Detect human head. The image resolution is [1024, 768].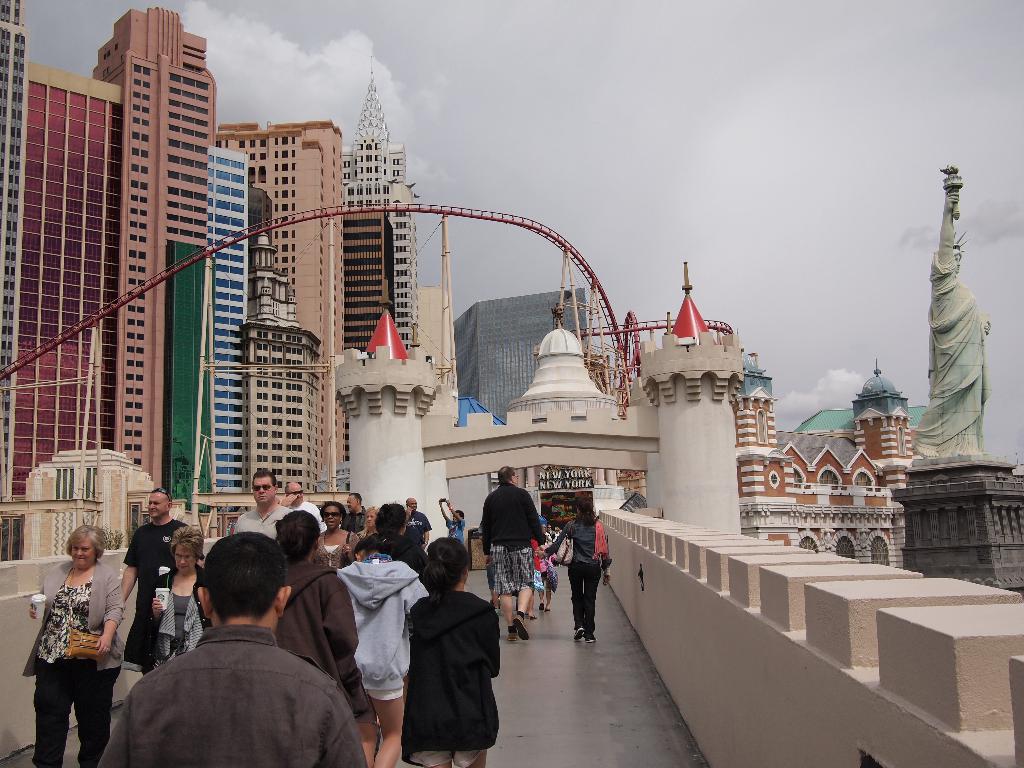
bbox=(355, 540, 387, 561).
